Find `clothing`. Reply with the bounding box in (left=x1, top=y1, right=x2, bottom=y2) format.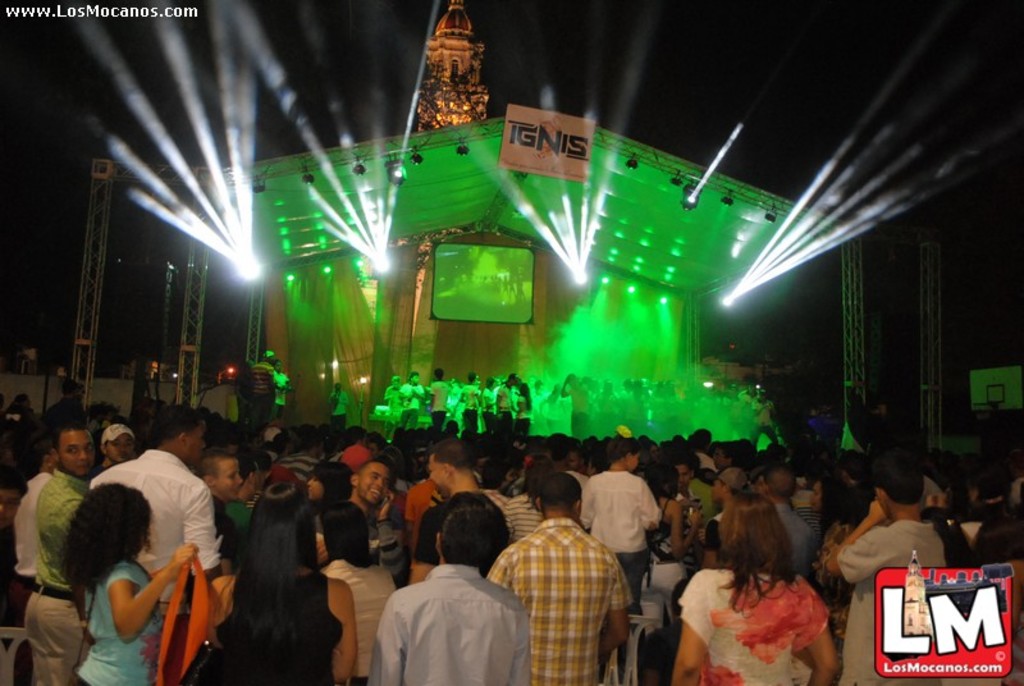
(left=673, top=558, right=833, bottom=685).
